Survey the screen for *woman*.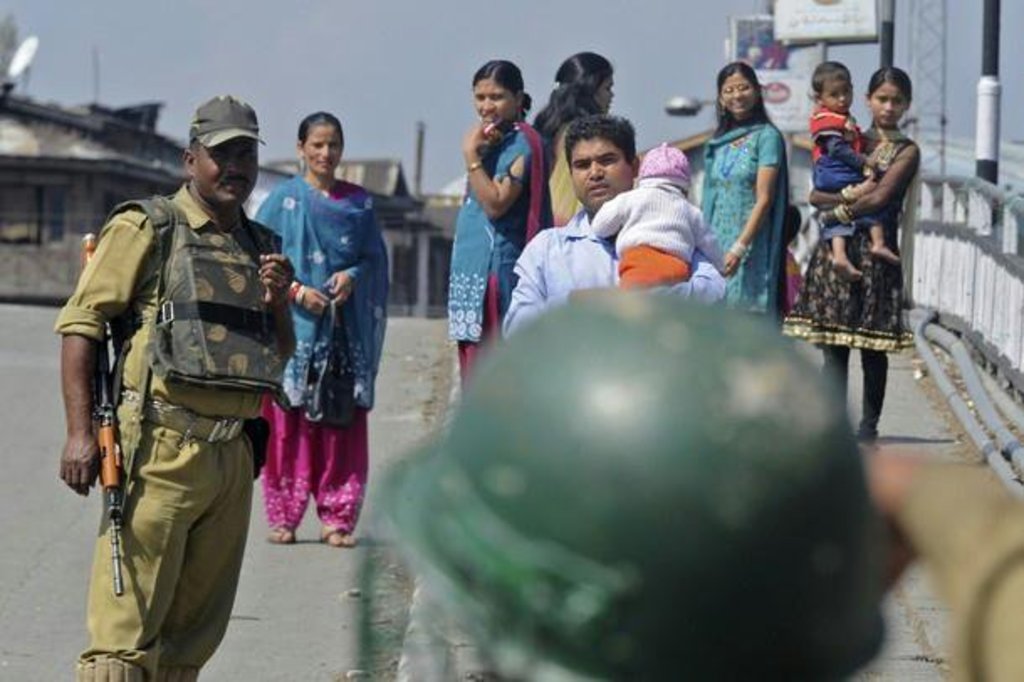
Survey found: 253/111/389/549.
